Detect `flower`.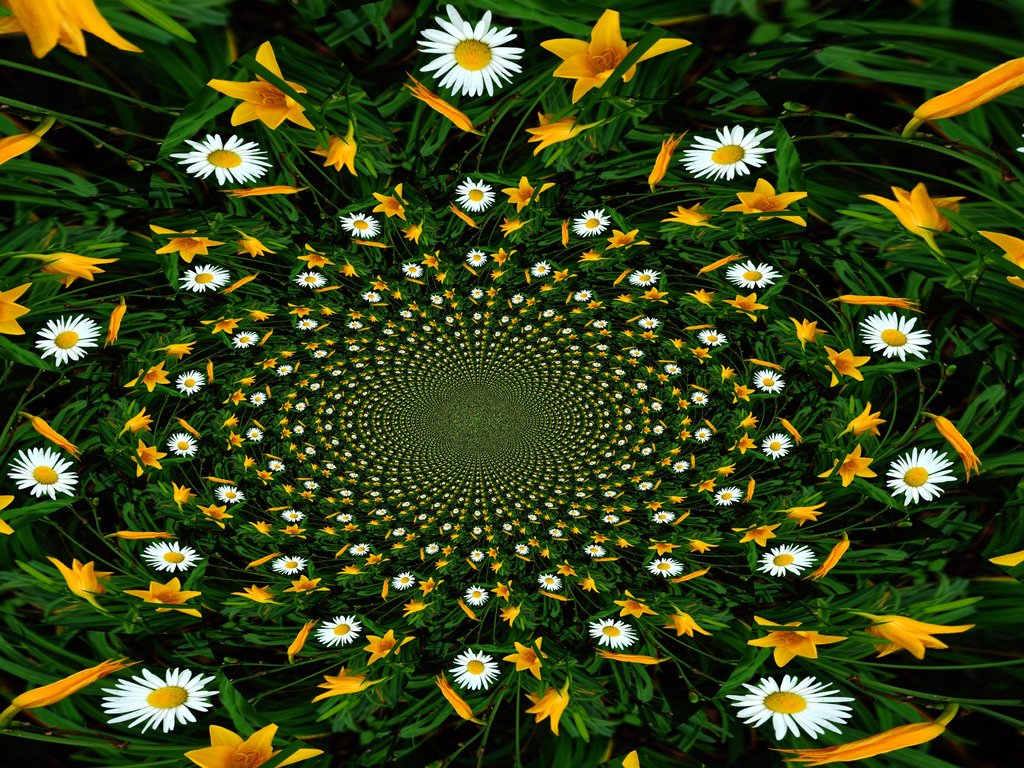
Detected at rect(141, 540, 198, 575).
